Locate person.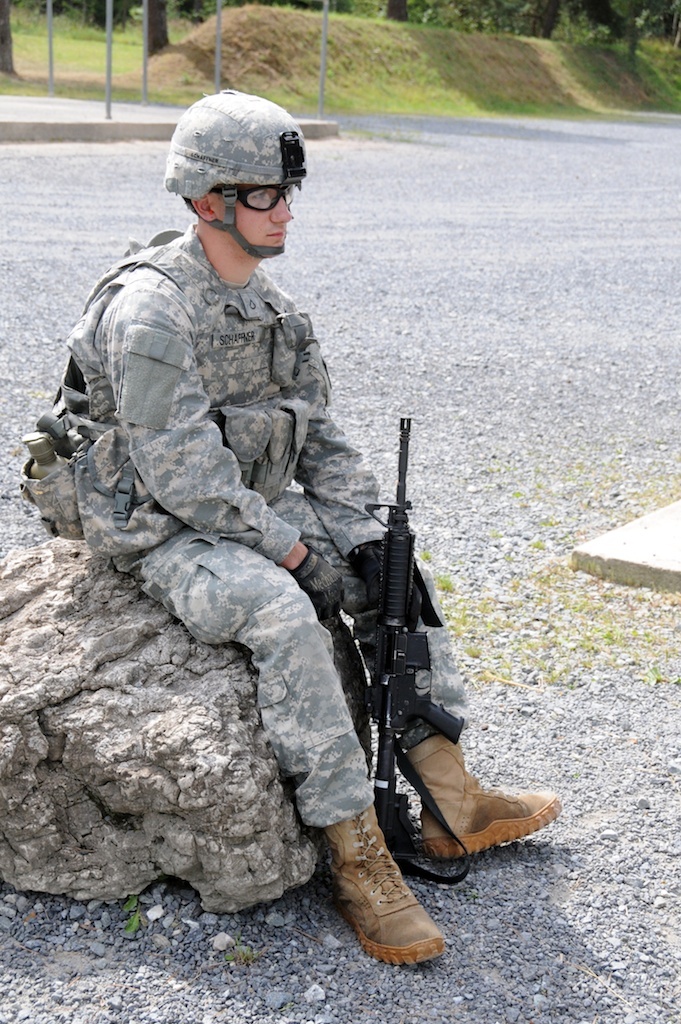
Bounding box: x1=40 y1=86 x2=561 y2=970.
